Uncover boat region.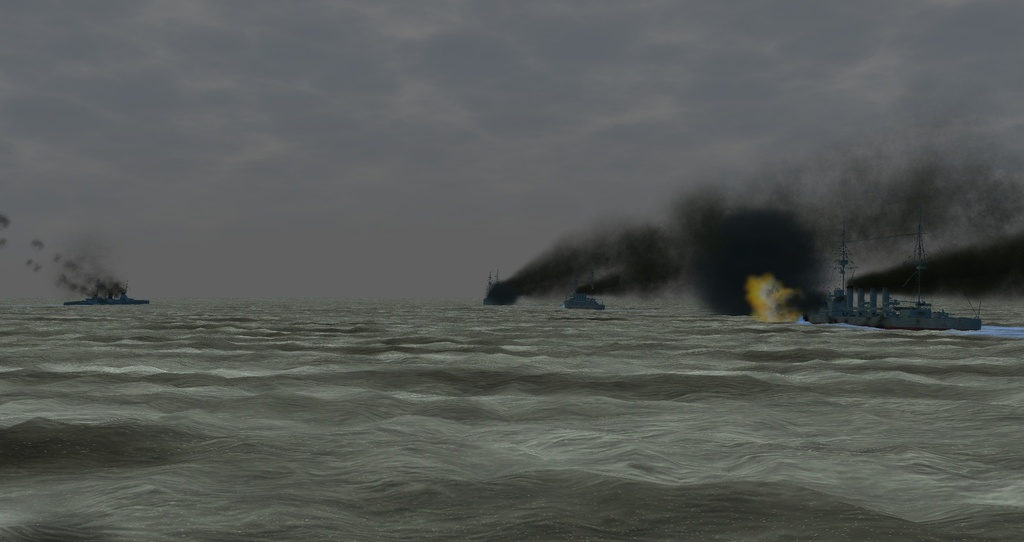
Uncovered: box(566, 292, 606, 309).
